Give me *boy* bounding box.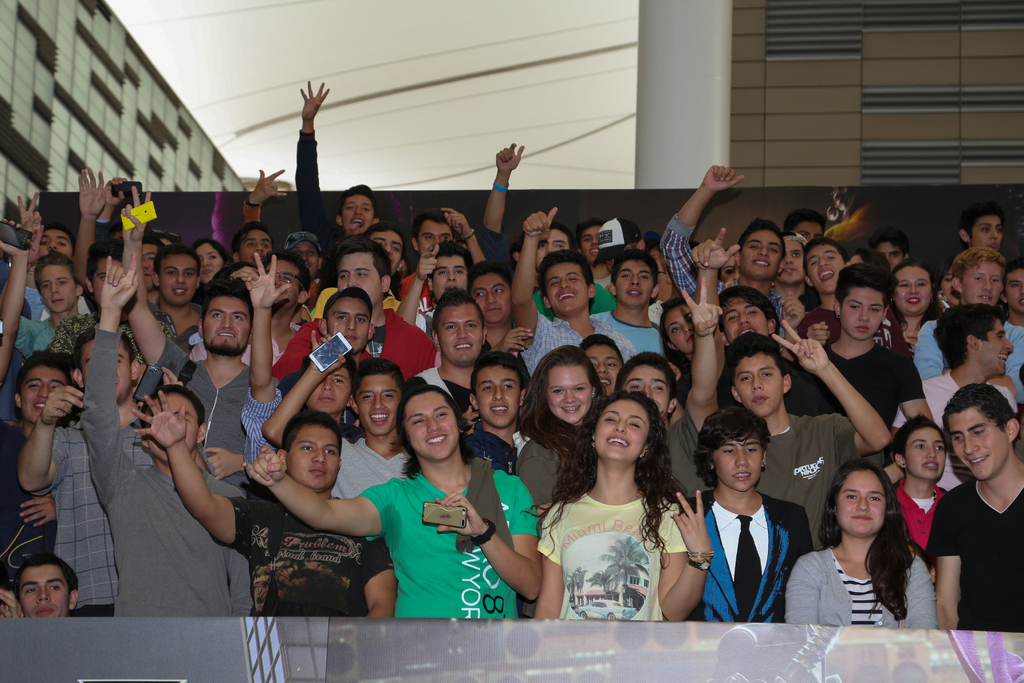
71 247 252 621.
